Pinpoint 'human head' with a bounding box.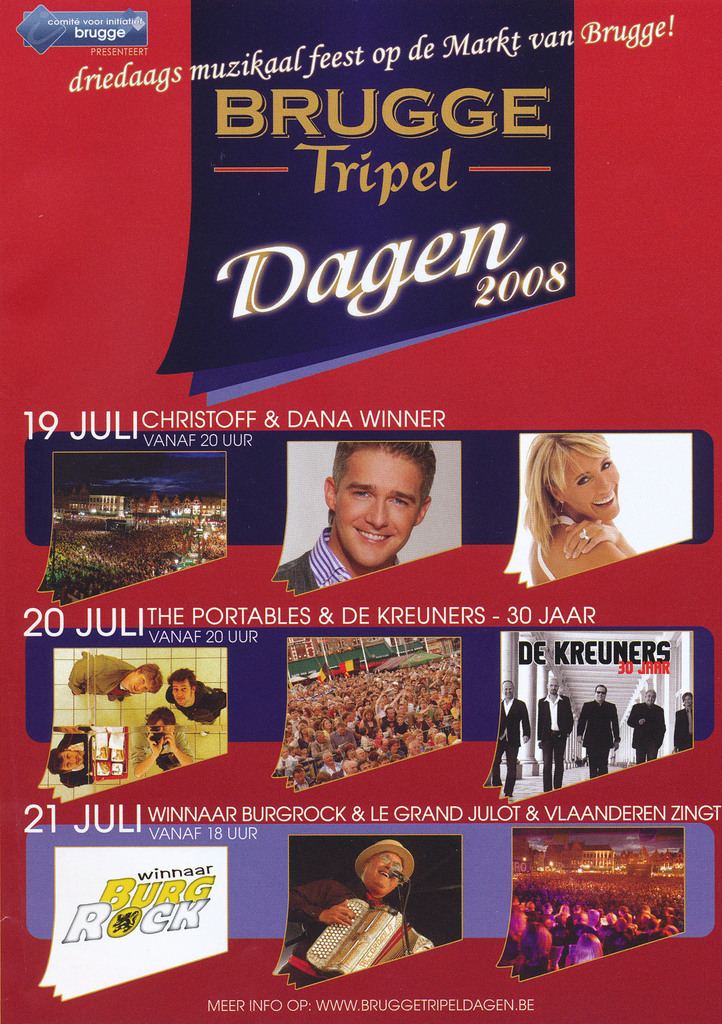
(x1=153, y1=707, x2=177, y2=730).
